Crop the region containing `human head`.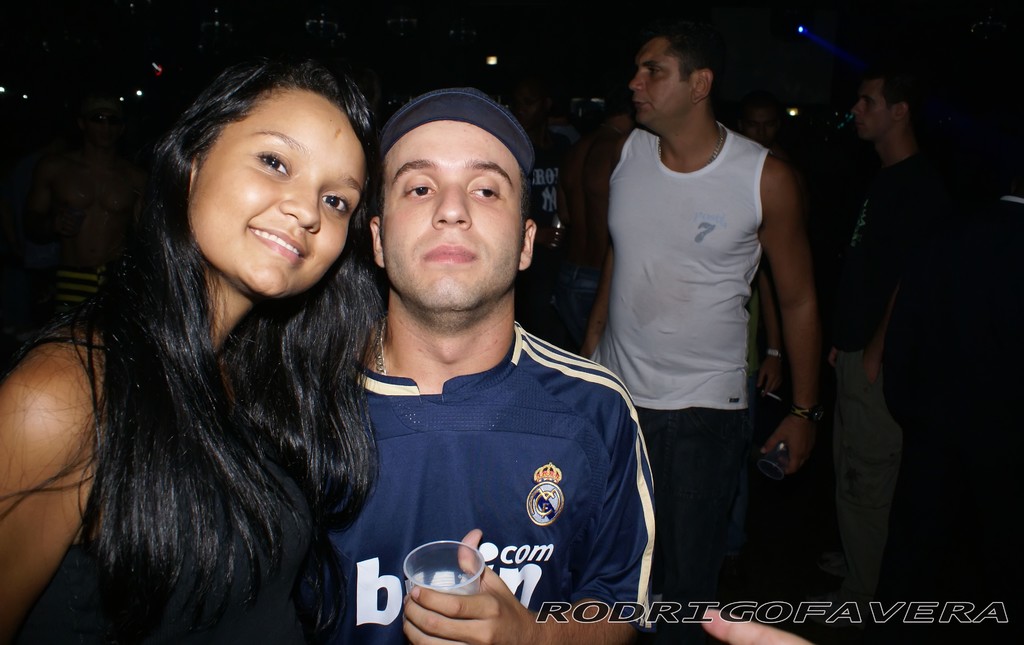
Crop region: detection(602, 79, 636, 129).
